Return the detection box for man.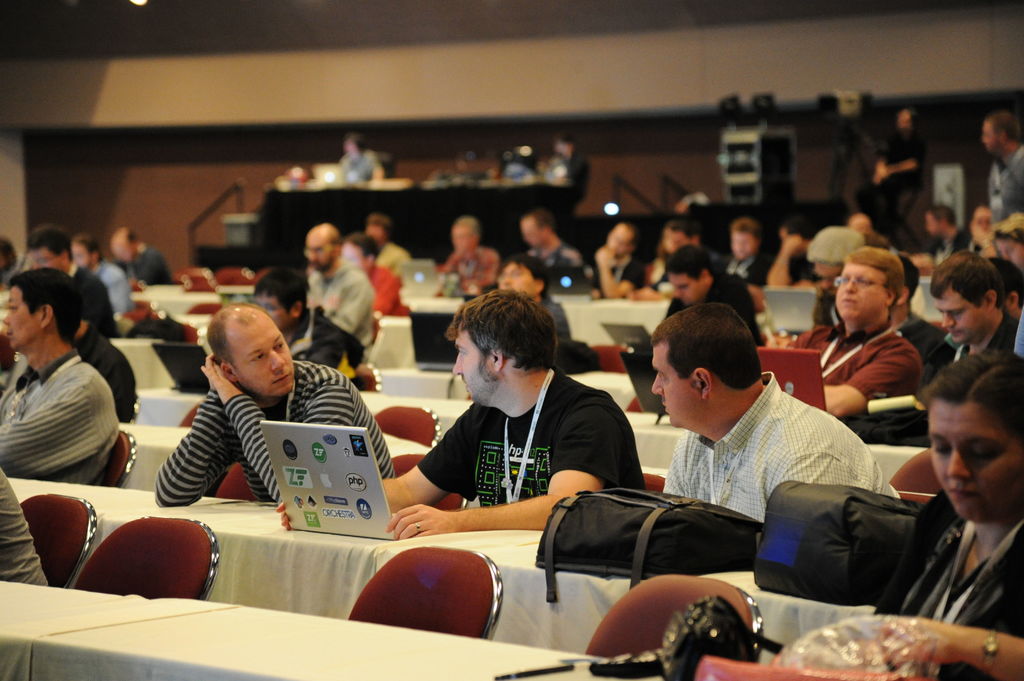
x1=0, y1=260, x2=119, y2=479.
